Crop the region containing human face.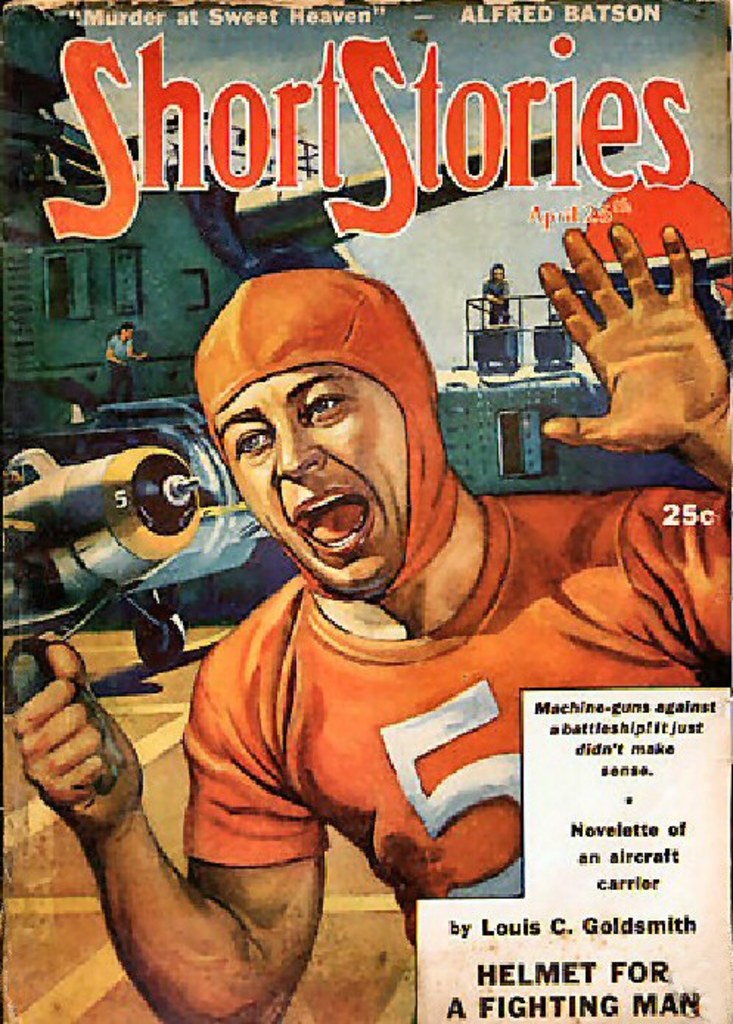
Crop region: box=[212, 367, 401, 593].
